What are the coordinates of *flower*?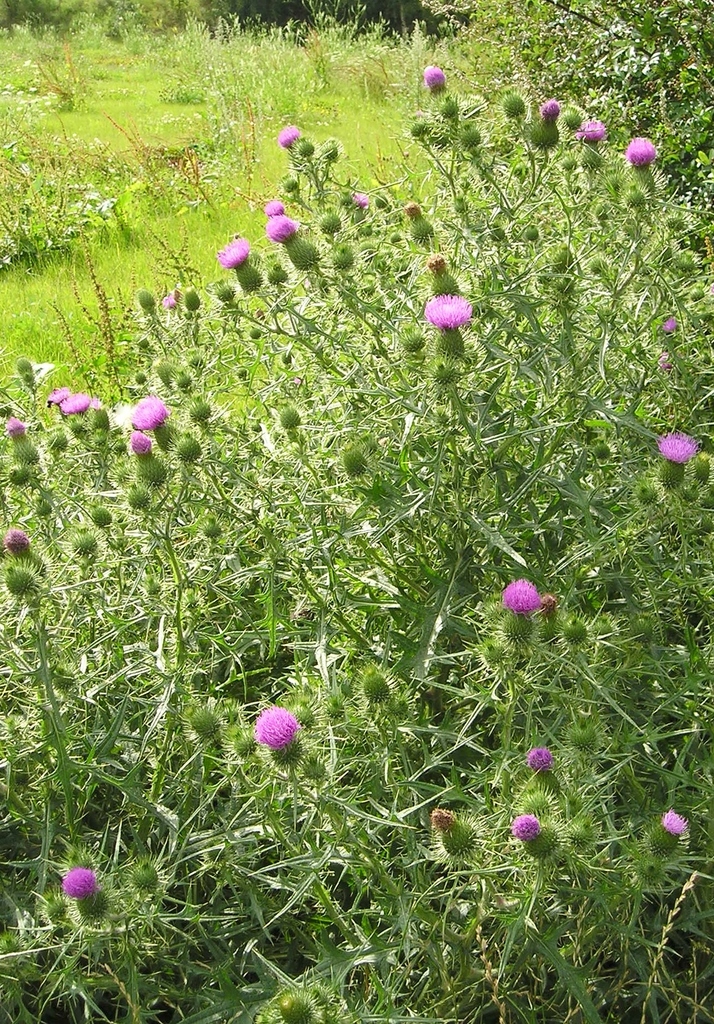
bbox=[135, 395, 164, 431].
